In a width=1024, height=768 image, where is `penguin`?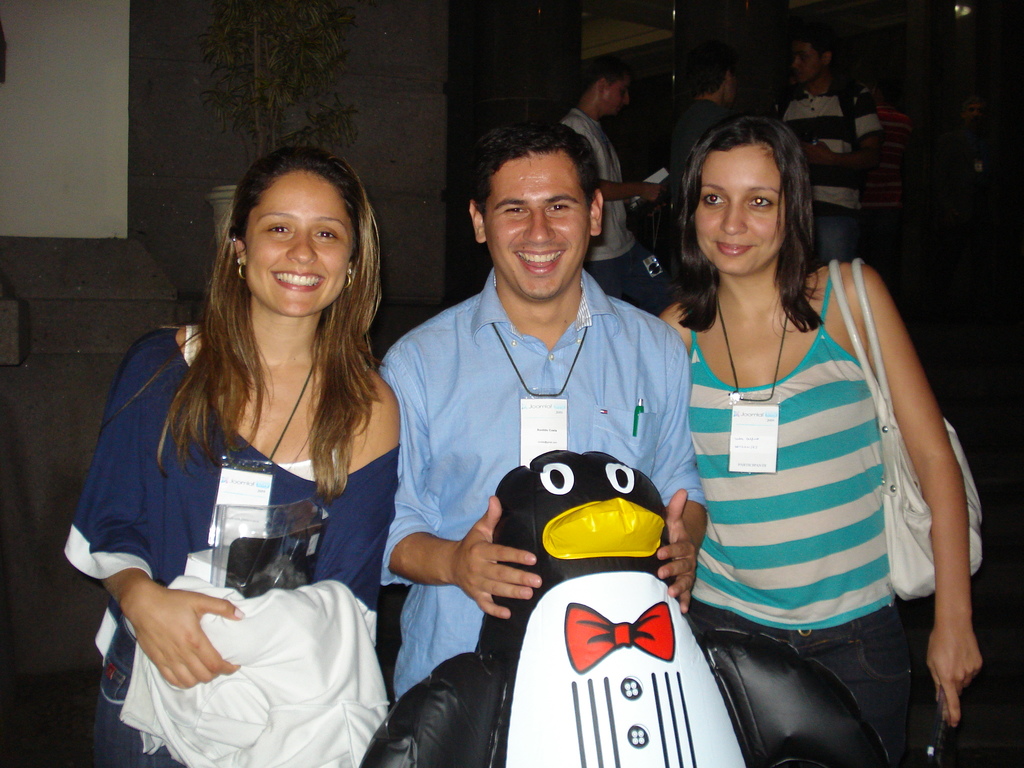
[left=359, top=452, right=890, bottom=767].
